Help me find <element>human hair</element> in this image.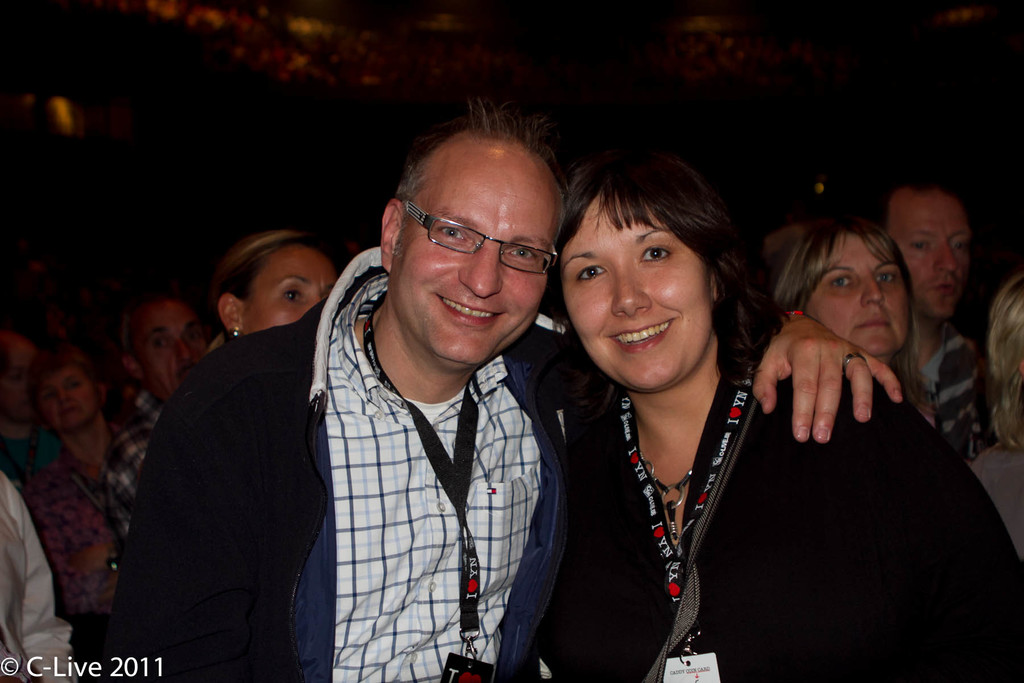
Found it: 25,342,97,420.
